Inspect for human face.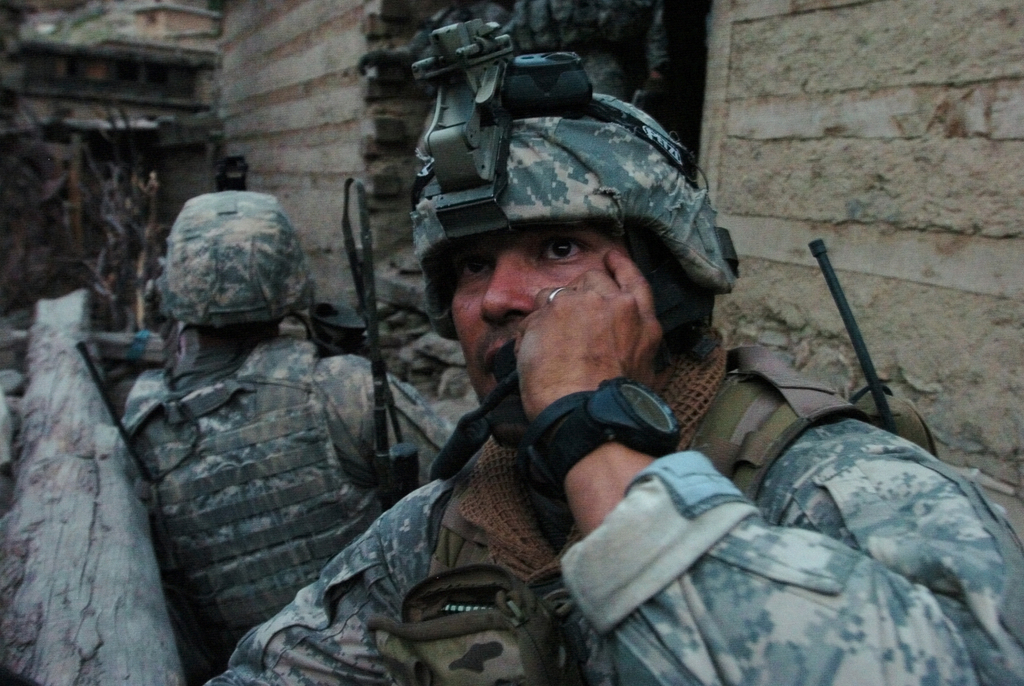
Inspection: 446, 228, 616, 411.
